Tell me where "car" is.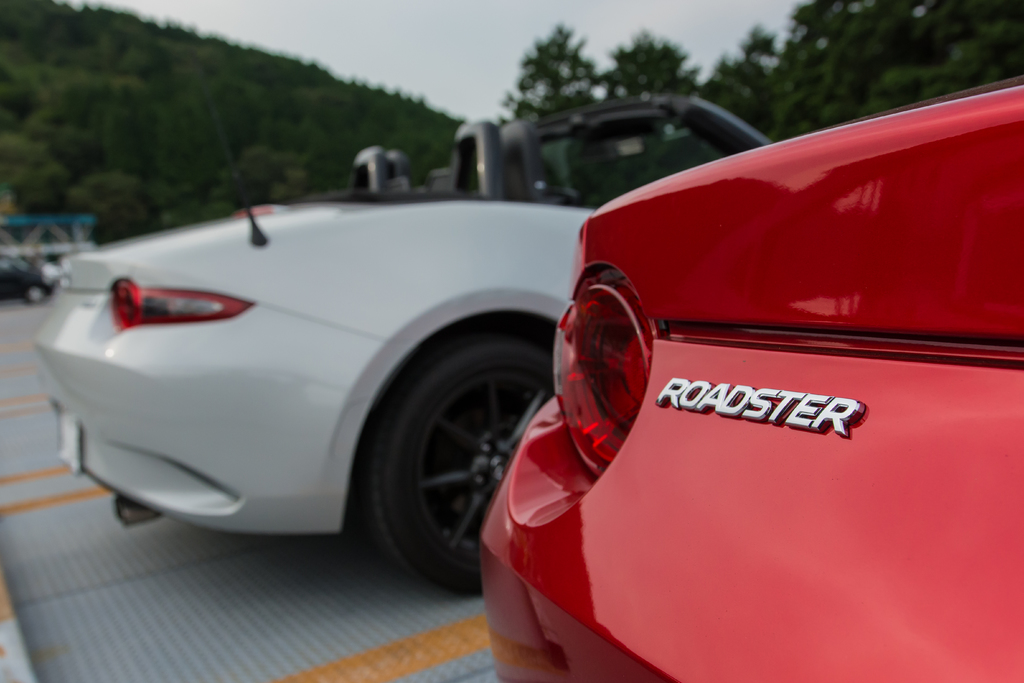
"car" is at BBox(475, 73, 1023, 679).
